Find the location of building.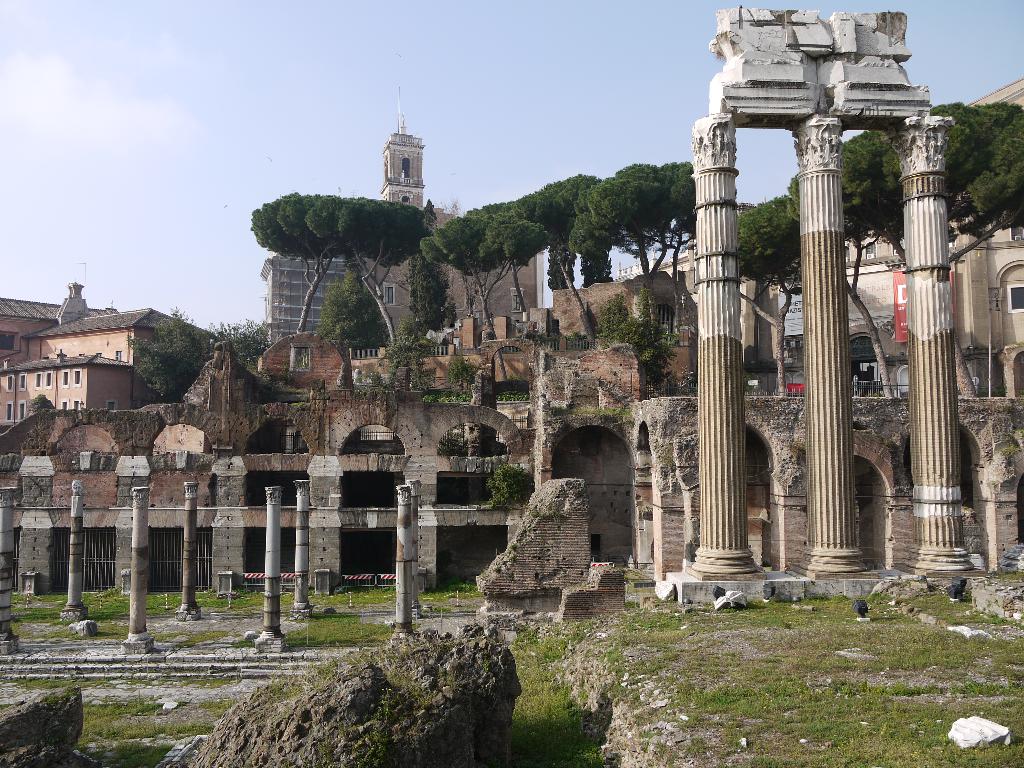
Location: {"x1": 0, "y1": 278, "x2": 223, "y2": 449}.
